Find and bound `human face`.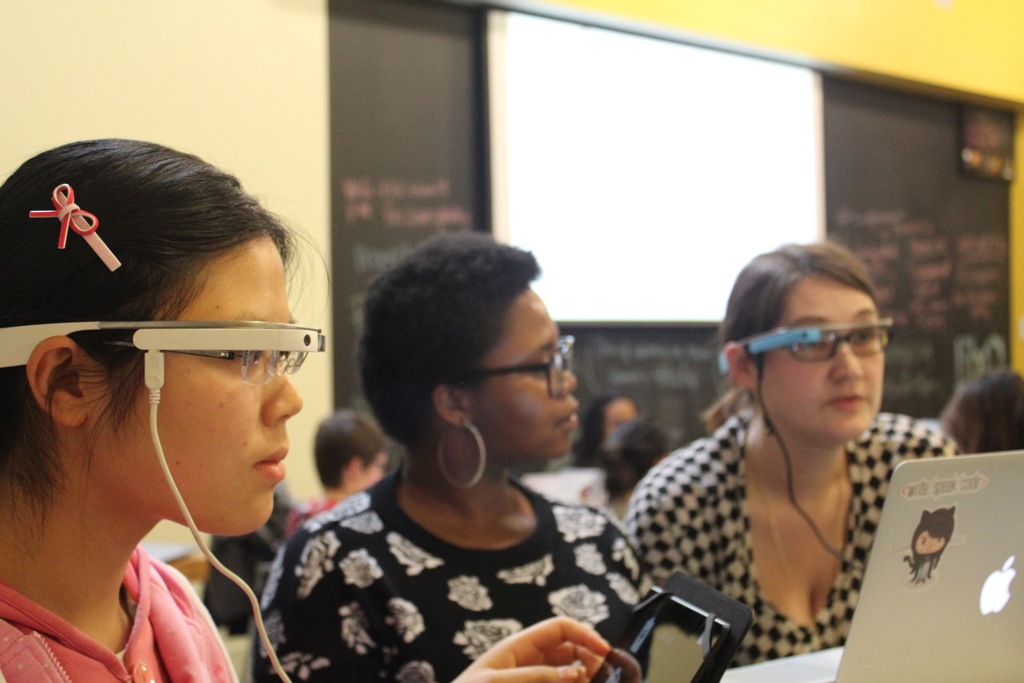
Bound: (365,452,386,488).
